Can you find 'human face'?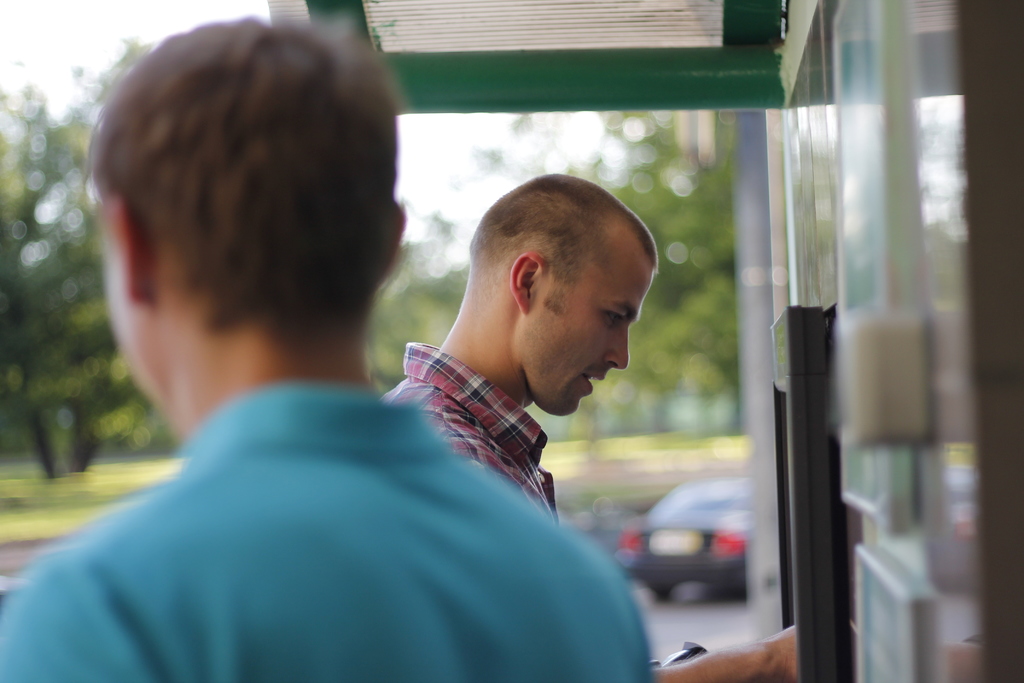
Yes, bounding box: left=532, top=251, right=654, bottom=416.
